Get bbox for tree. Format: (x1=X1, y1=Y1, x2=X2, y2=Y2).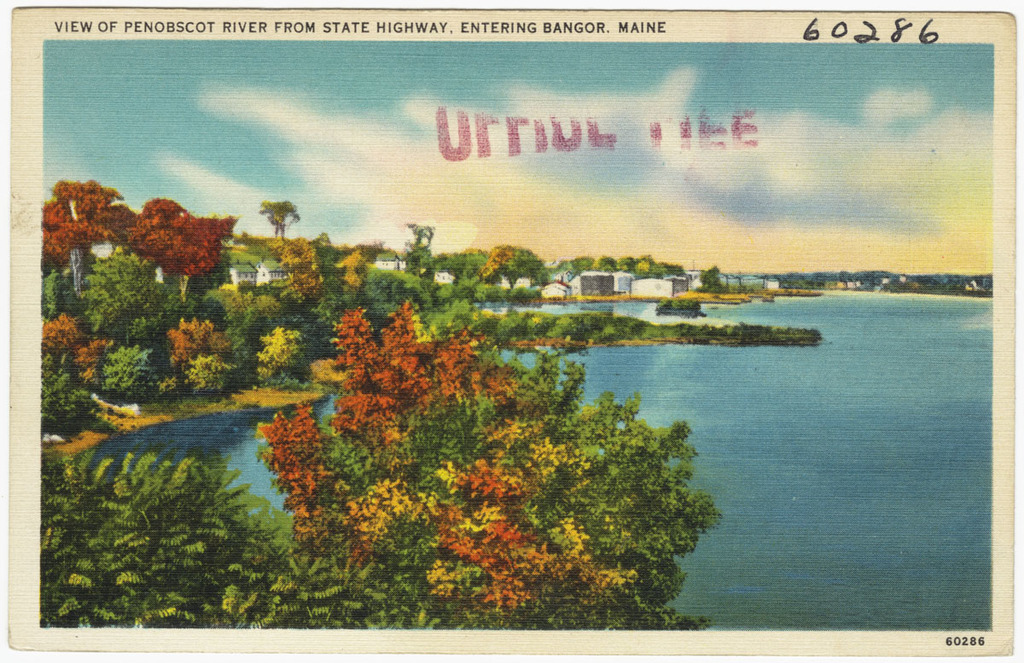
(x1=70, y1=334, x2=115, y2=388).
